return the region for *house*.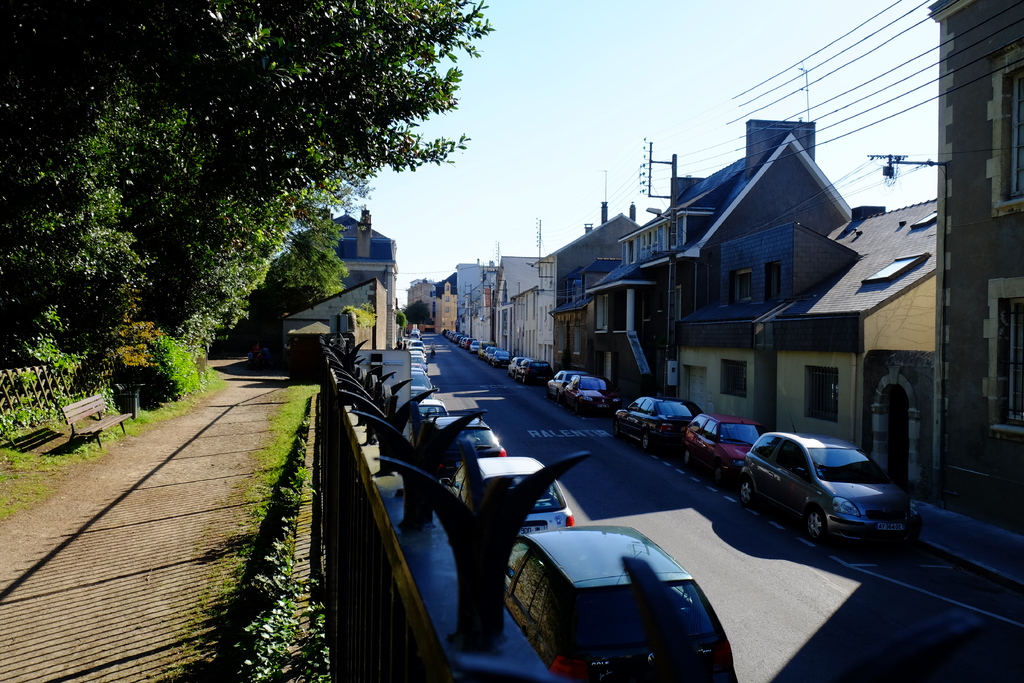
l=478, t=254, r=554, b=347.
